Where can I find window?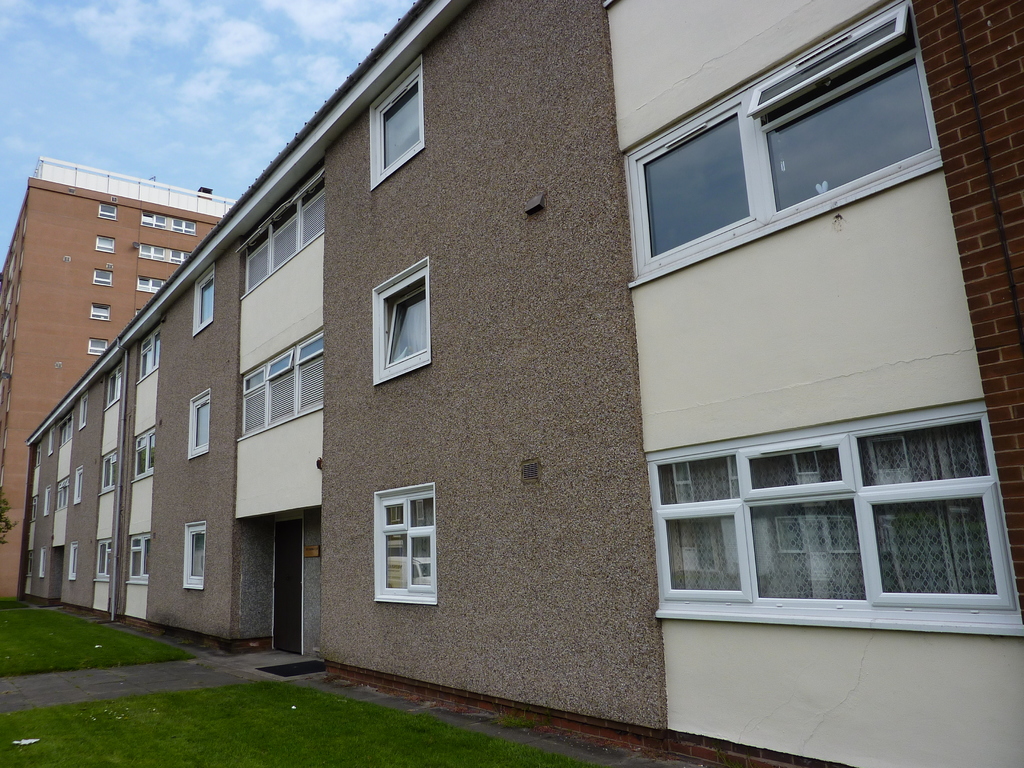
You can find it at l=143, t=246, r=163, b=260.
